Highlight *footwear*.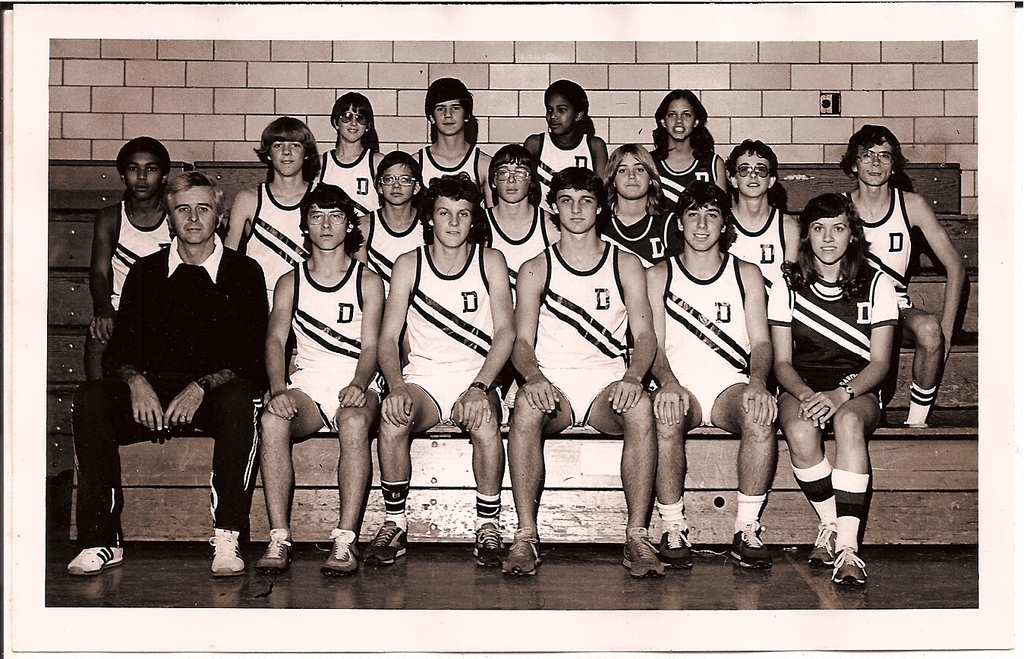
Highlighted region: BBox(253, 528, 294, 572).
